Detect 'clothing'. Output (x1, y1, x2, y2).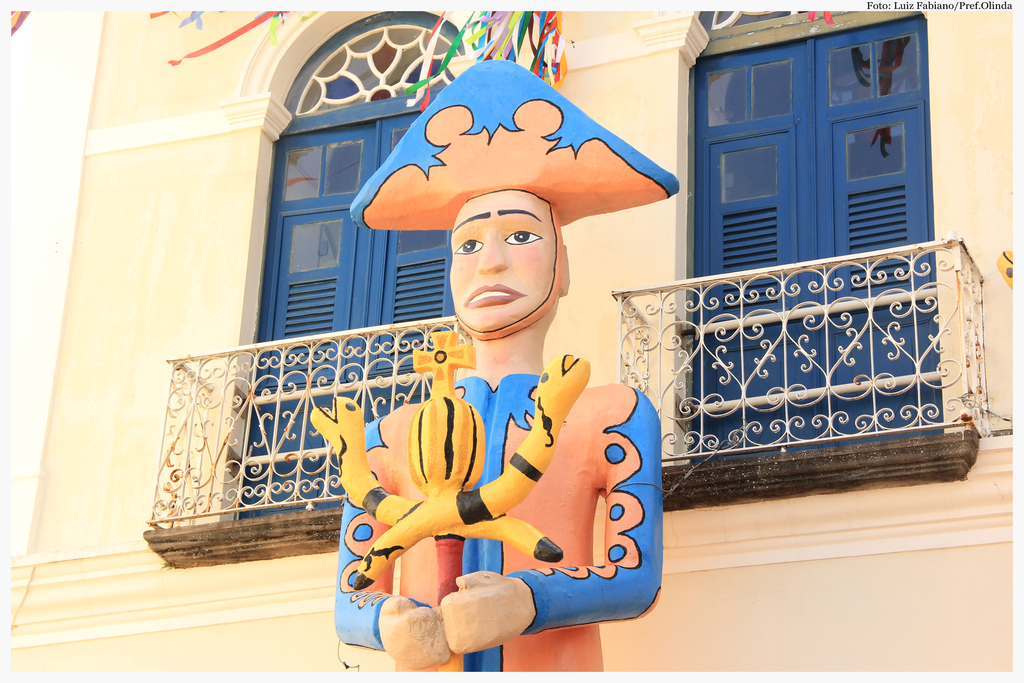
(332, 362, 666, 682).
